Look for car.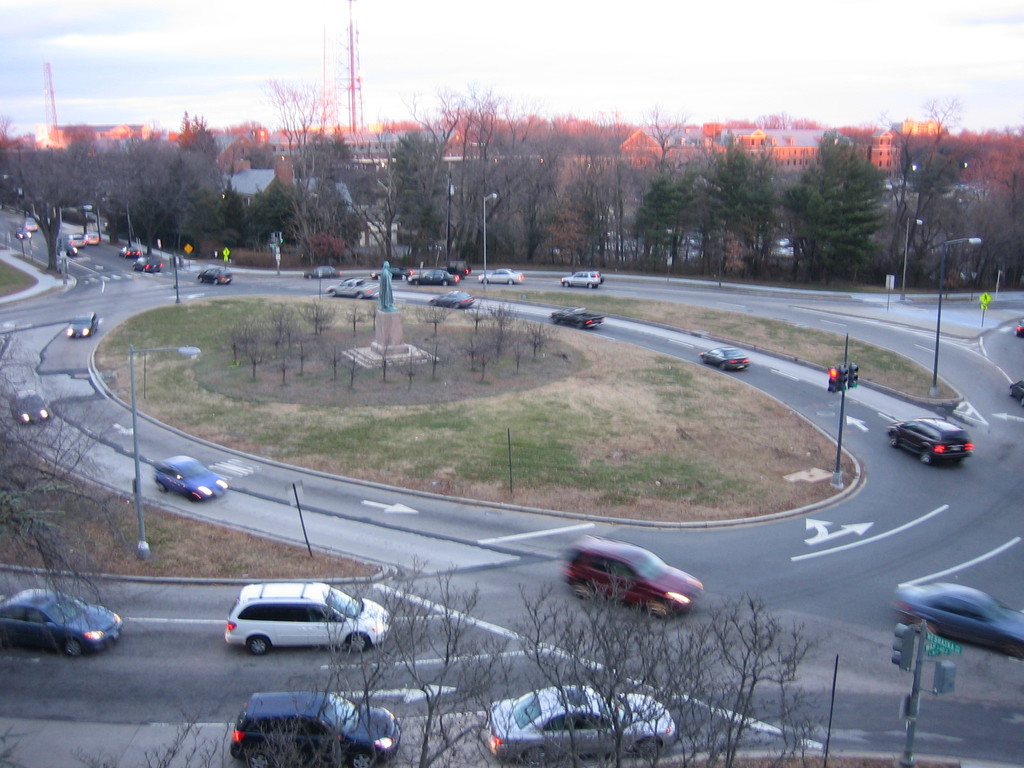
Found: x1=556, y1=265, x2=605, y2=289.
